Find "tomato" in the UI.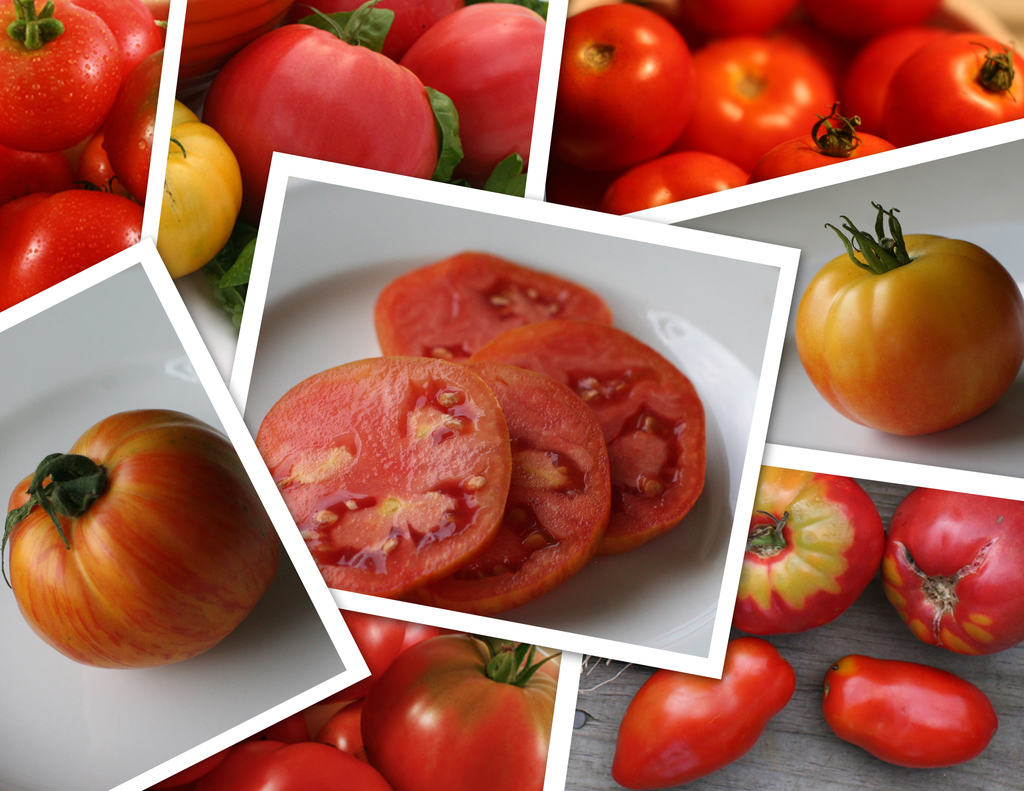
UI element at (880,28,1023,142).
